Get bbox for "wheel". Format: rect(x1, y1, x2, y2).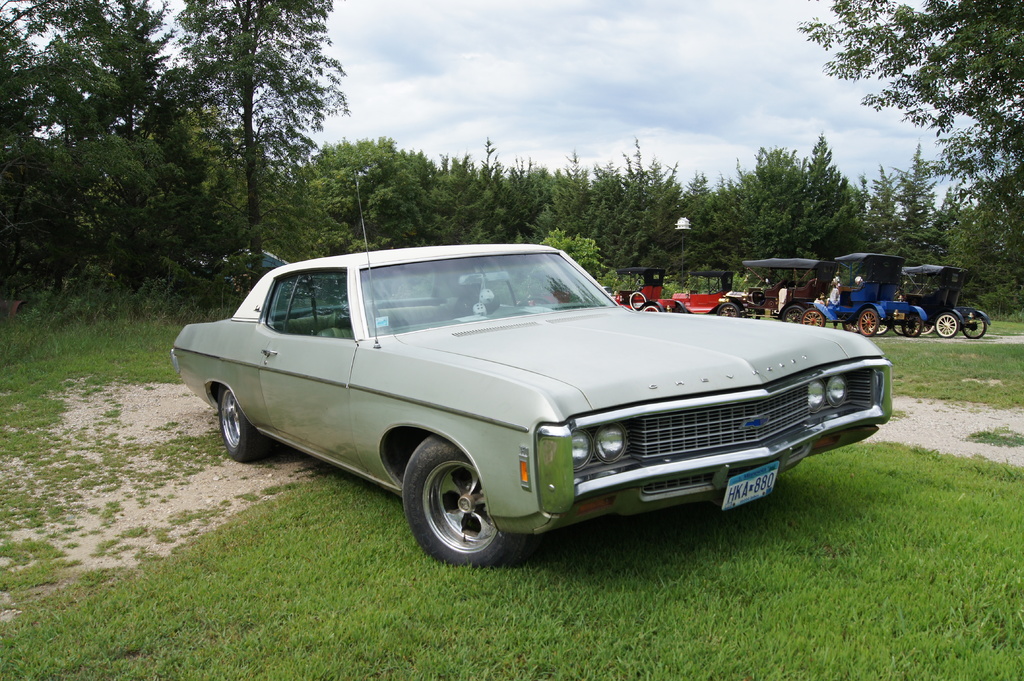
rect(934, 311, 961, 336).
